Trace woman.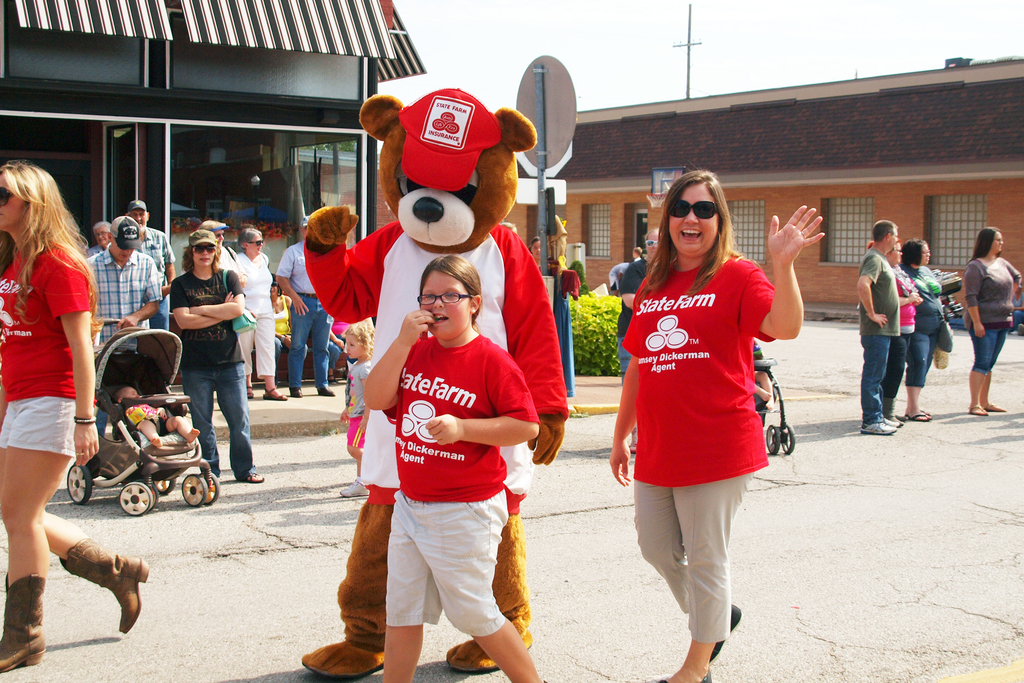
Traced to <region>621, 190, 799, 622</region>.
